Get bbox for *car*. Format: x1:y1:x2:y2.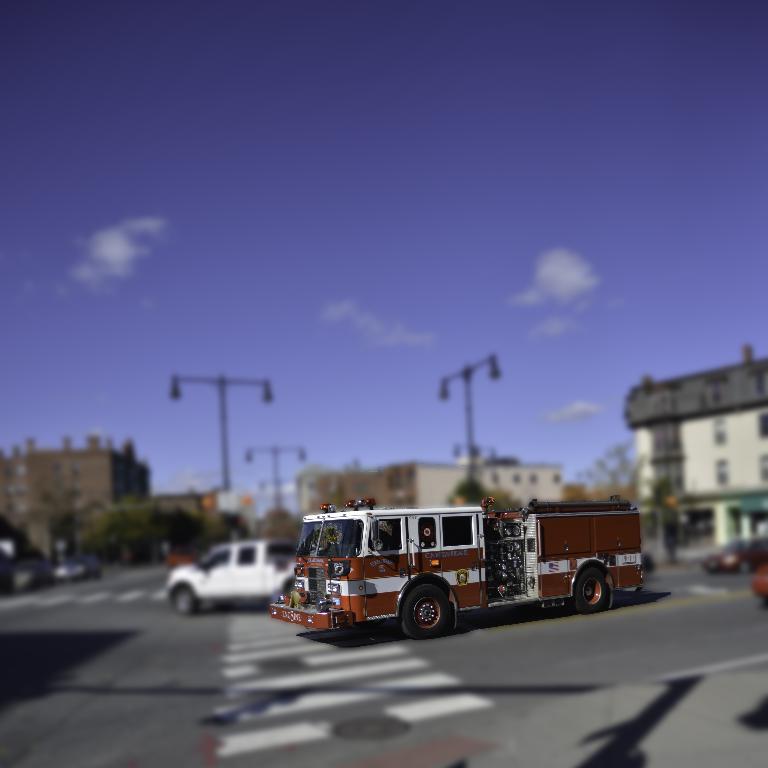
0:554:59:595.
